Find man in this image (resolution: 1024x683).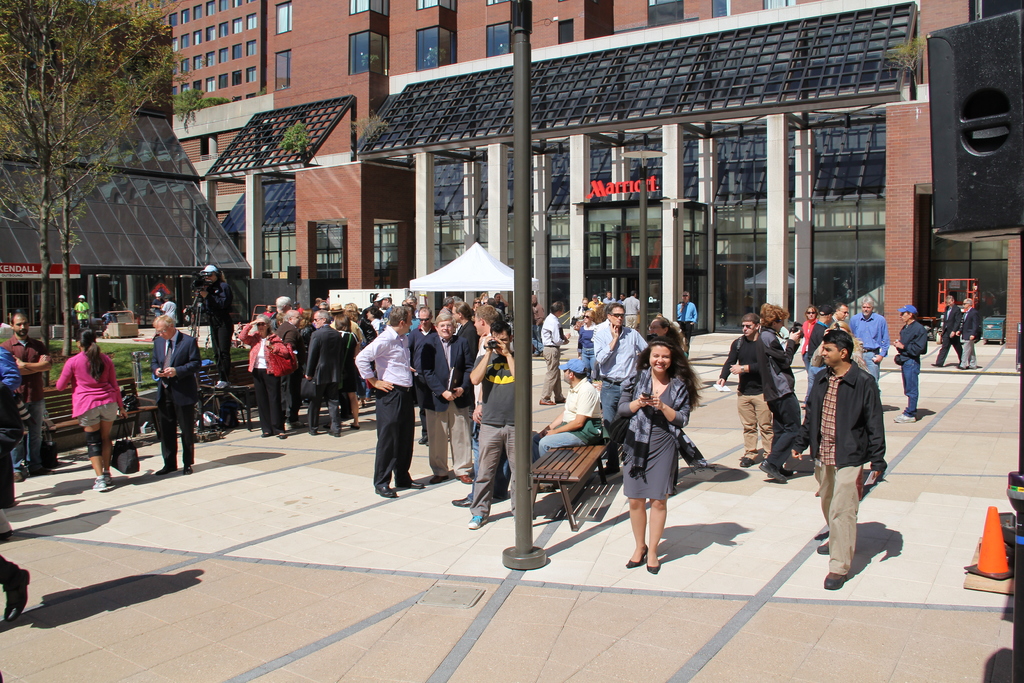
(left=808, top=304, right=833, bottom=361).
